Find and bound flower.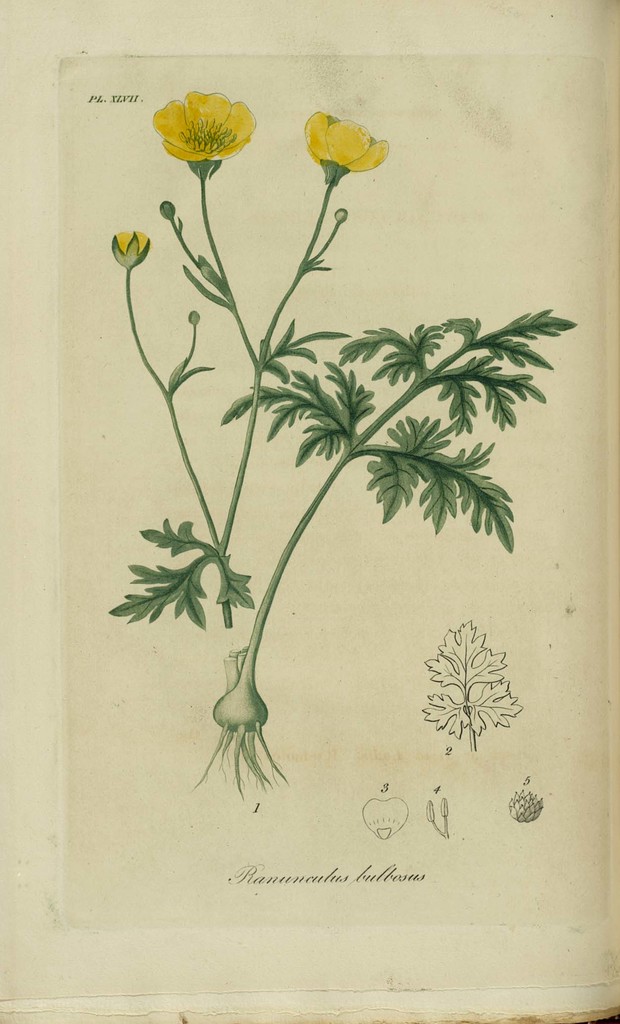
Bound: Rect(152, 86, 262, 173).
